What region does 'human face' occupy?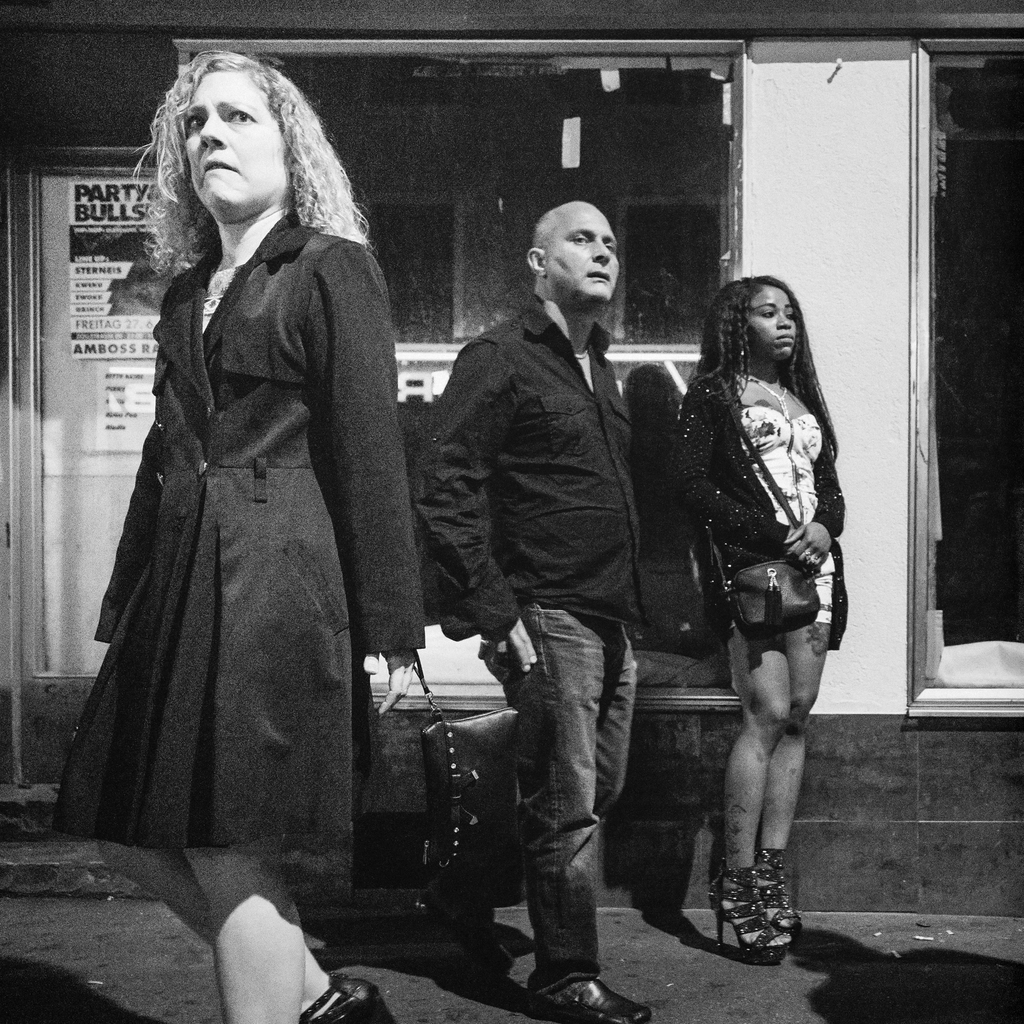
box=[541, 200, 618, 303].
